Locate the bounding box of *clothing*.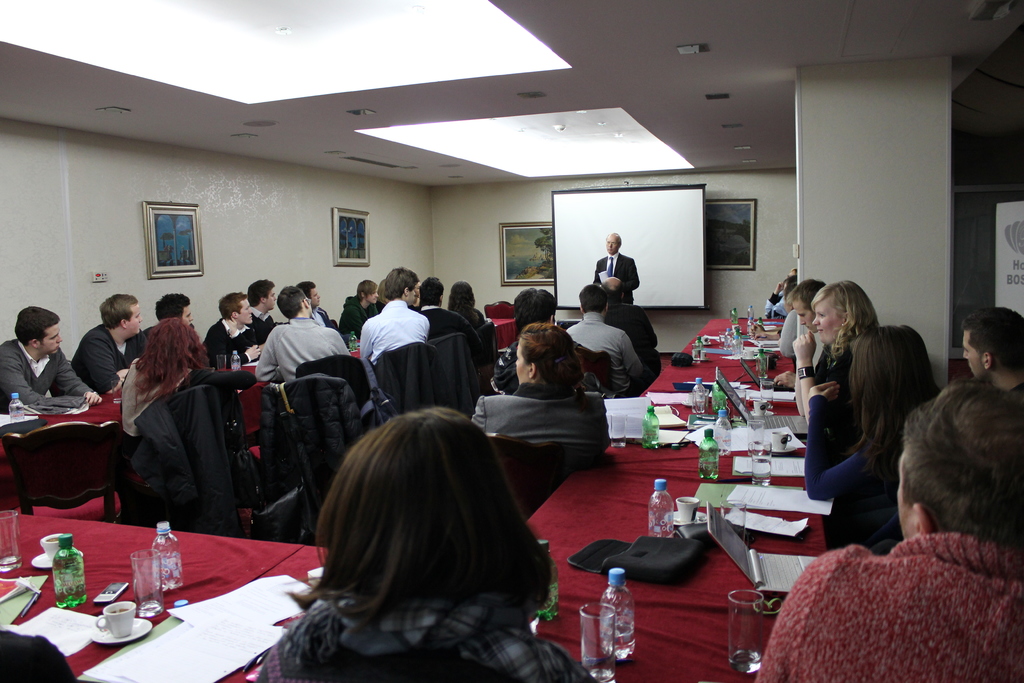
Bounding box: {"left": 762, "top": 507, "right": 1011, "bottom": 674}.
